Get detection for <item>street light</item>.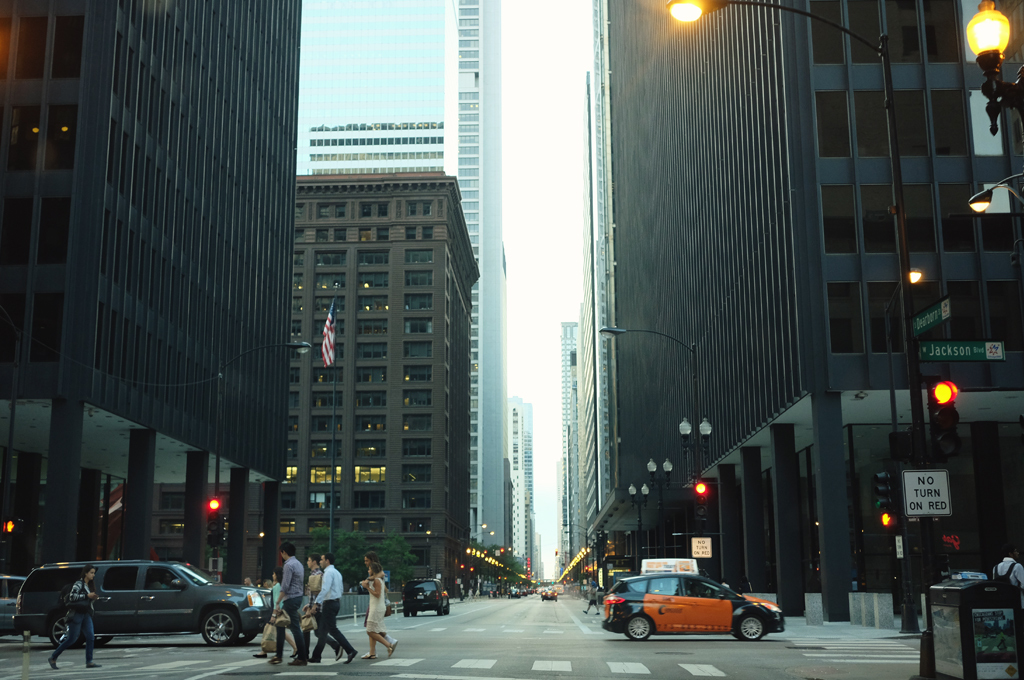
Detection: {"x1": 210, "y1": 339, "x2": 319, "y2": 577}.
